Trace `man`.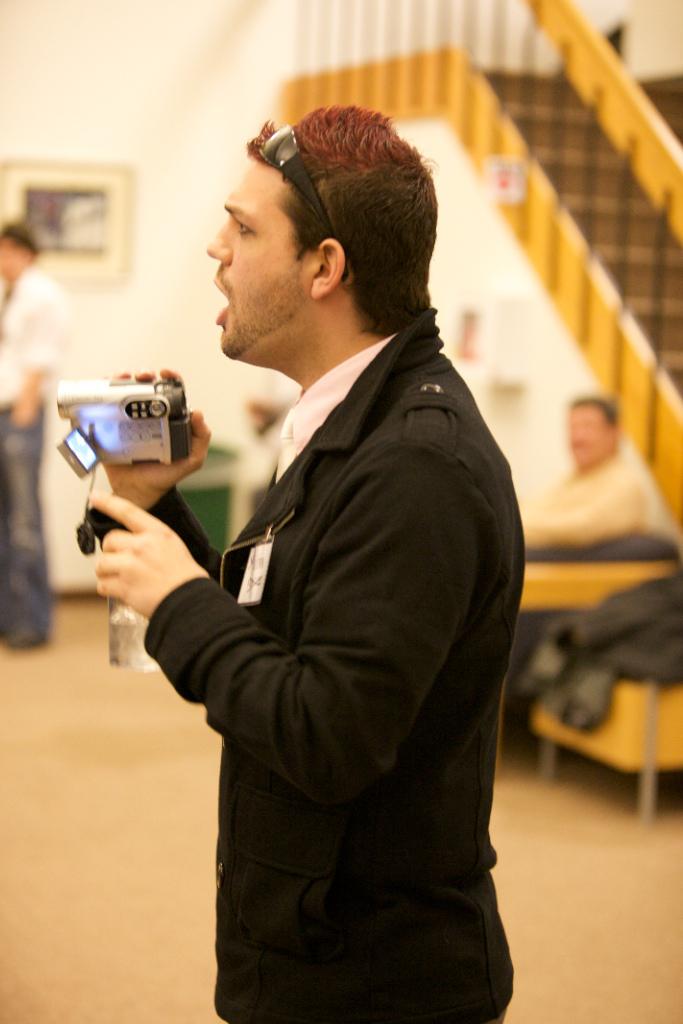
Traced to left=504, top=391, right=678, bottom=710.
